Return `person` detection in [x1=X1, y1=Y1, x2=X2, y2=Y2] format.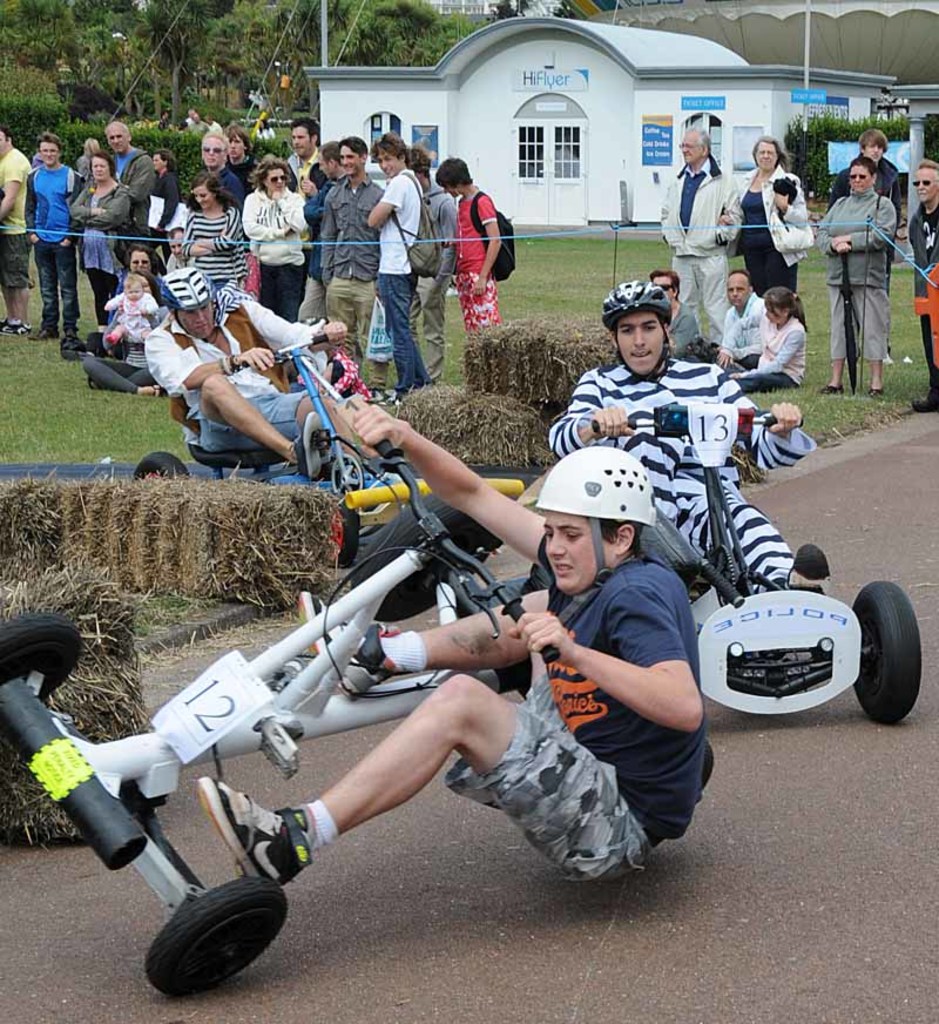
[x1=76, y1=247, x2=175, y2=397].
